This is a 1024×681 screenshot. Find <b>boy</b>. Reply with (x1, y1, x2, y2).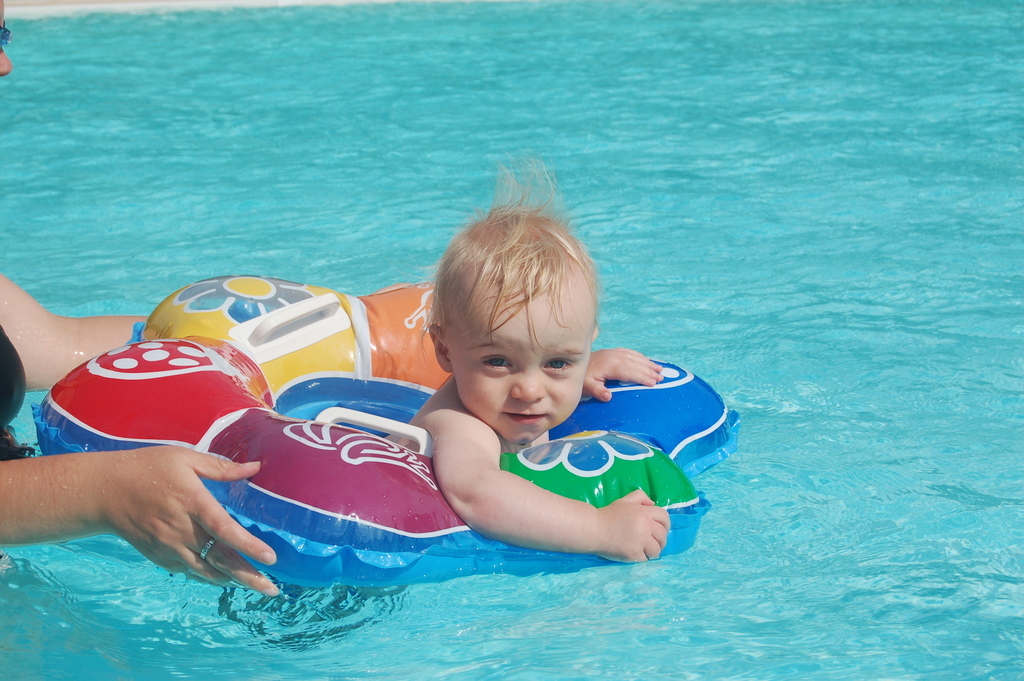
(388, 204, 691, 572).
